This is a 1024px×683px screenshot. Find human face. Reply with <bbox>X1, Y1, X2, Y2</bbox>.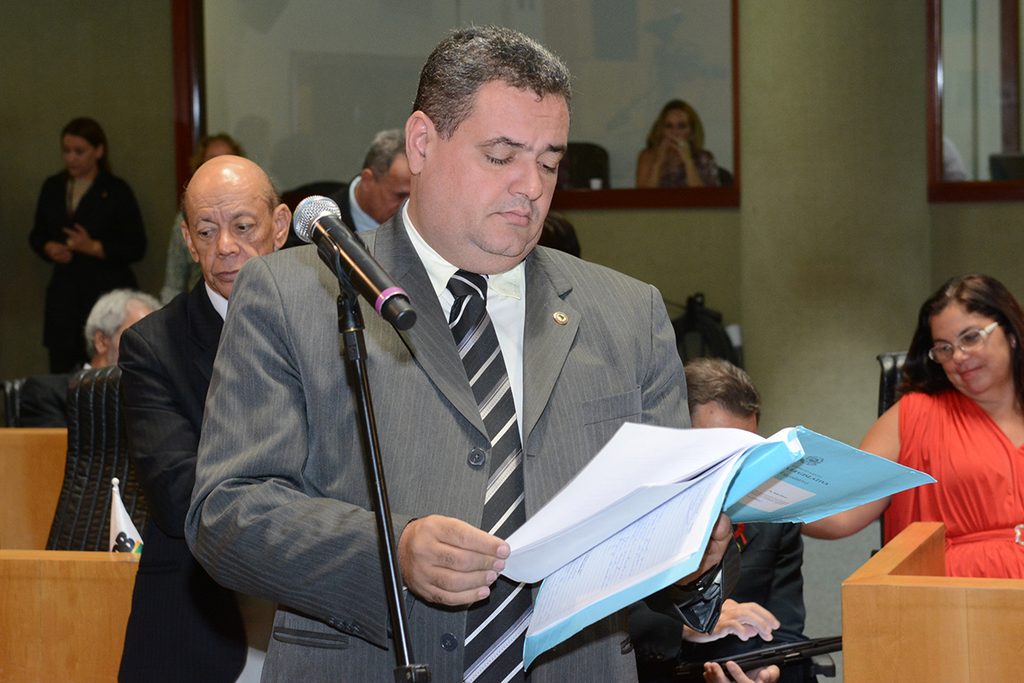
<bbox>113, 301, 149, 363</bbox>.
